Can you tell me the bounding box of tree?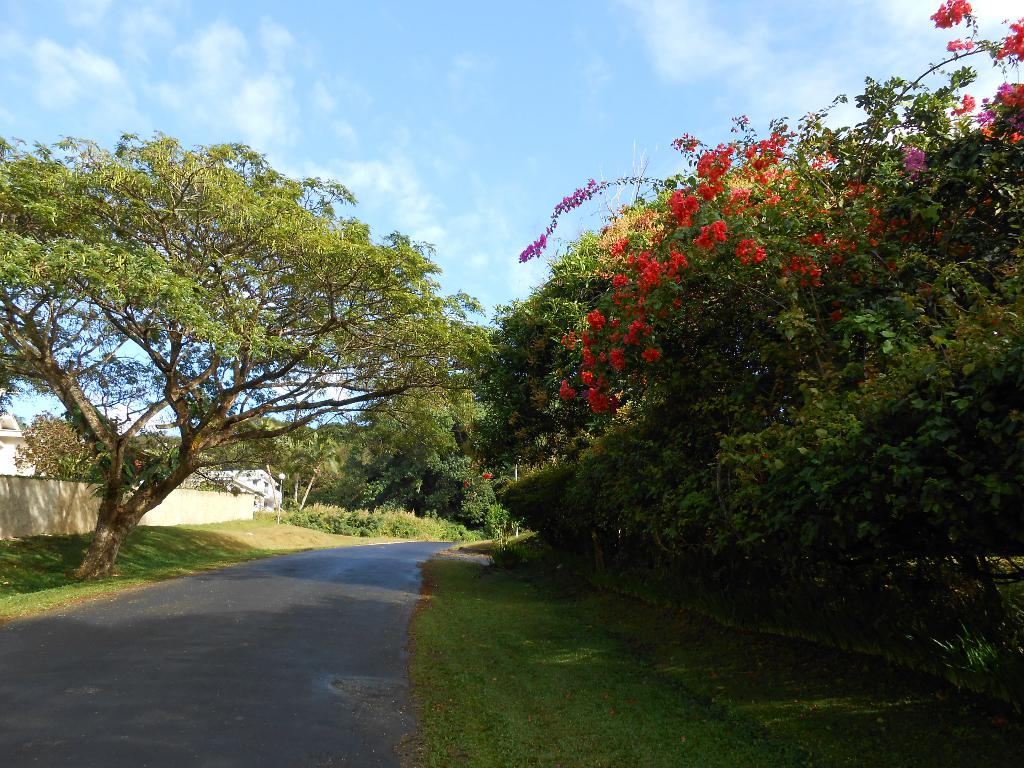
Rect(451, 0, 1023, 700).
